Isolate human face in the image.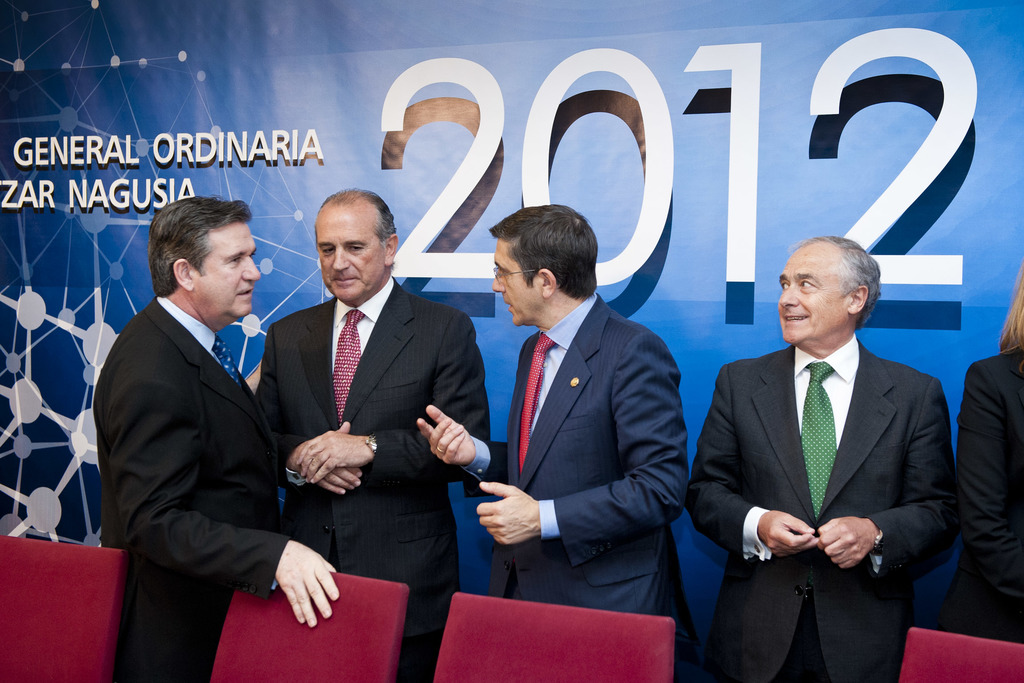
Isolated region: 493:240:536:325.
